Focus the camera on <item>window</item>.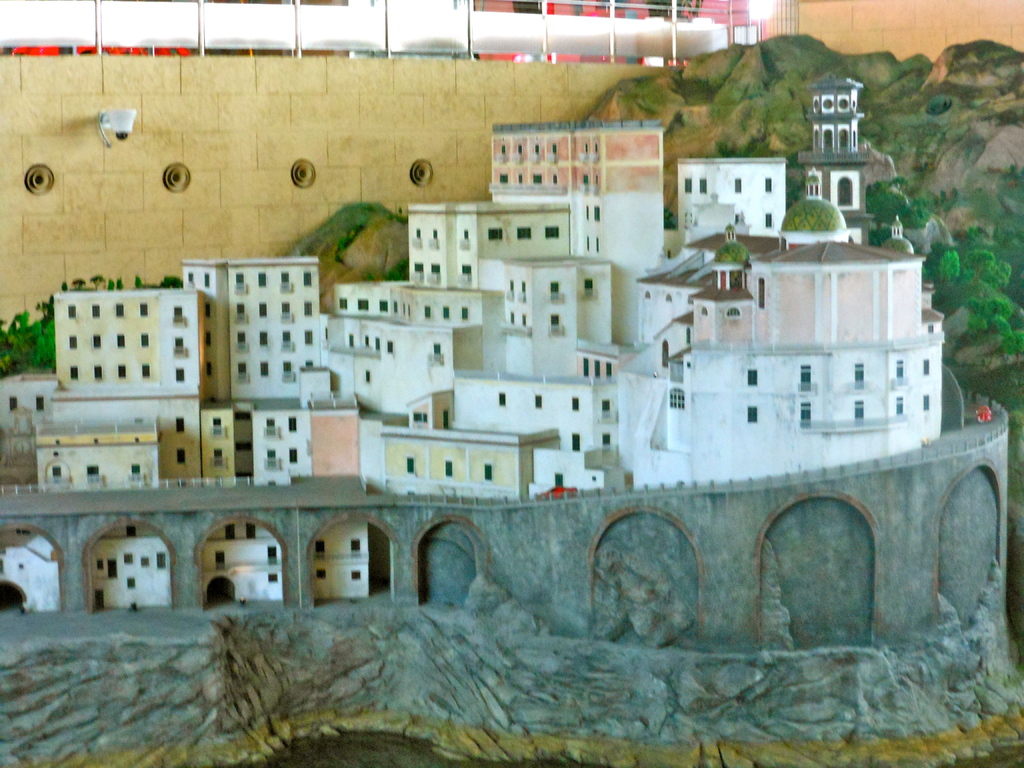
Focus region: bbox(897, 396, 903, 415).
